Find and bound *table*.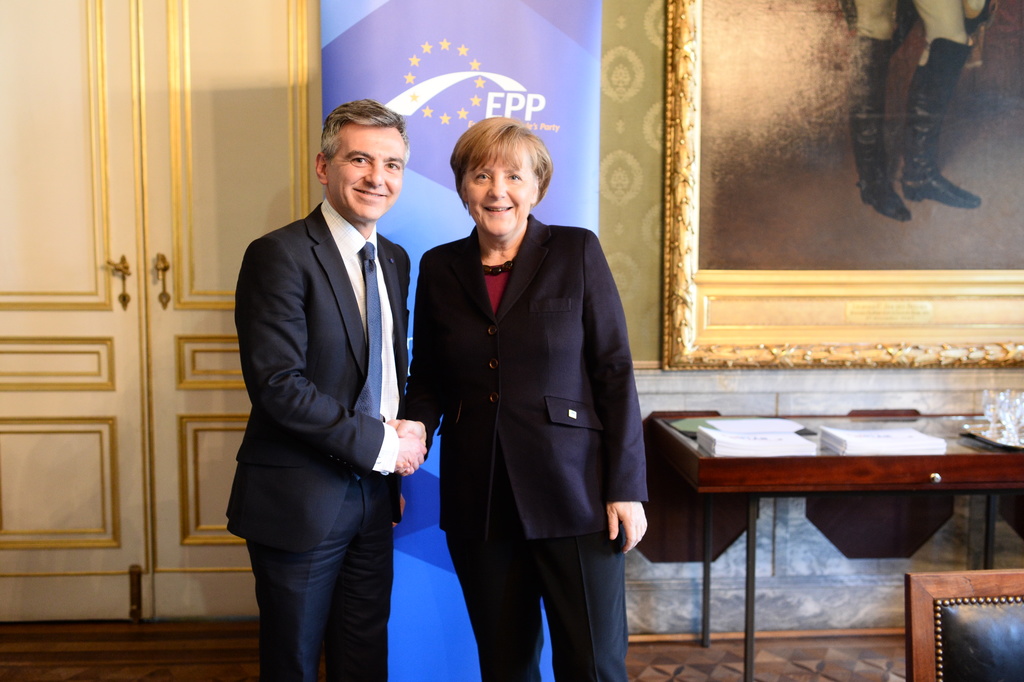
Bound: box=[642, 406, 1014, 656].
